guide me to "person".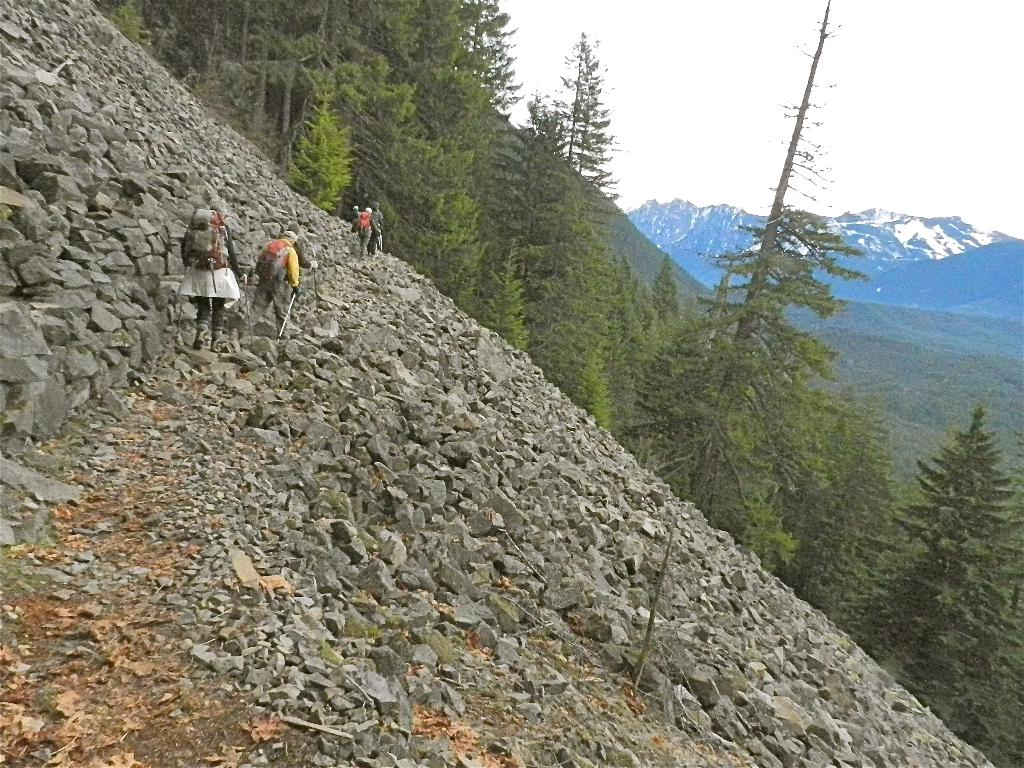
Guidance: (366, 199, 384, 250).
